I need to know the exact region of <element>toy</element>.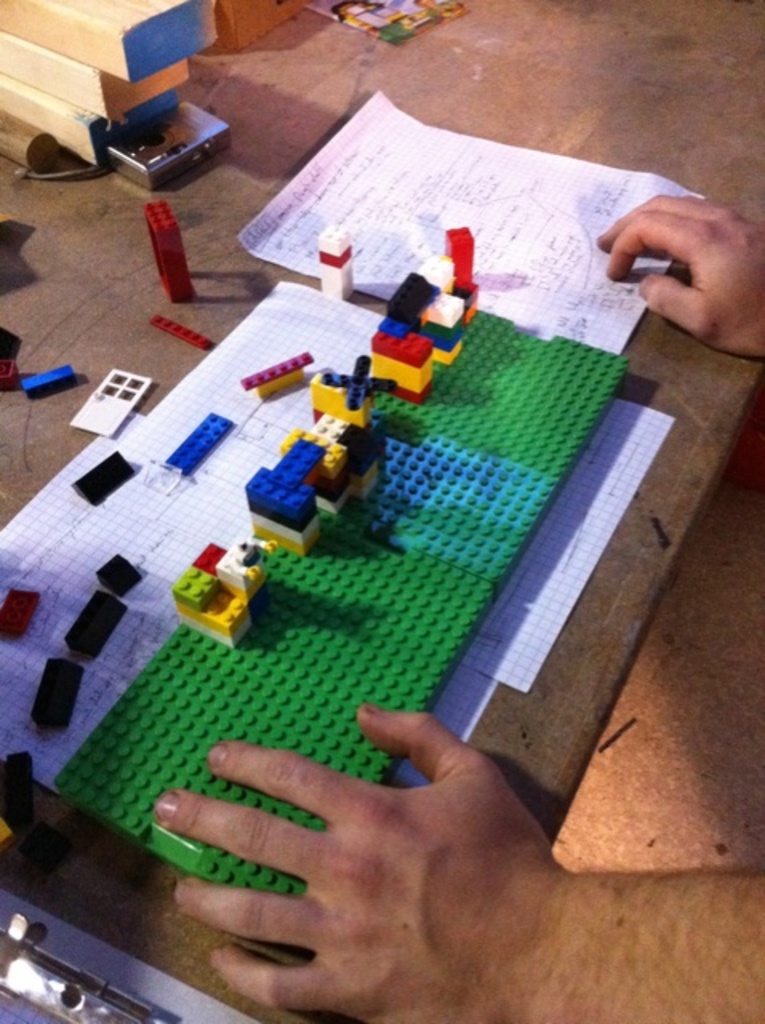
Region: [left=10, top=366, right=78, bottom=405].
